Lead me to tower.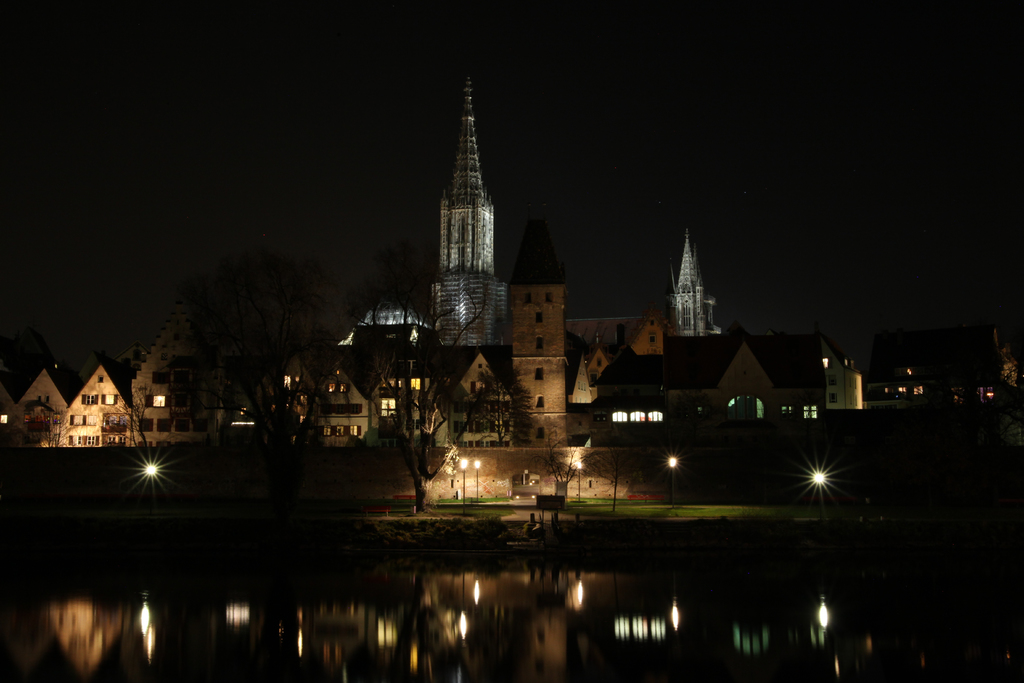
Lead to locate(674, 225, 719, 335).
